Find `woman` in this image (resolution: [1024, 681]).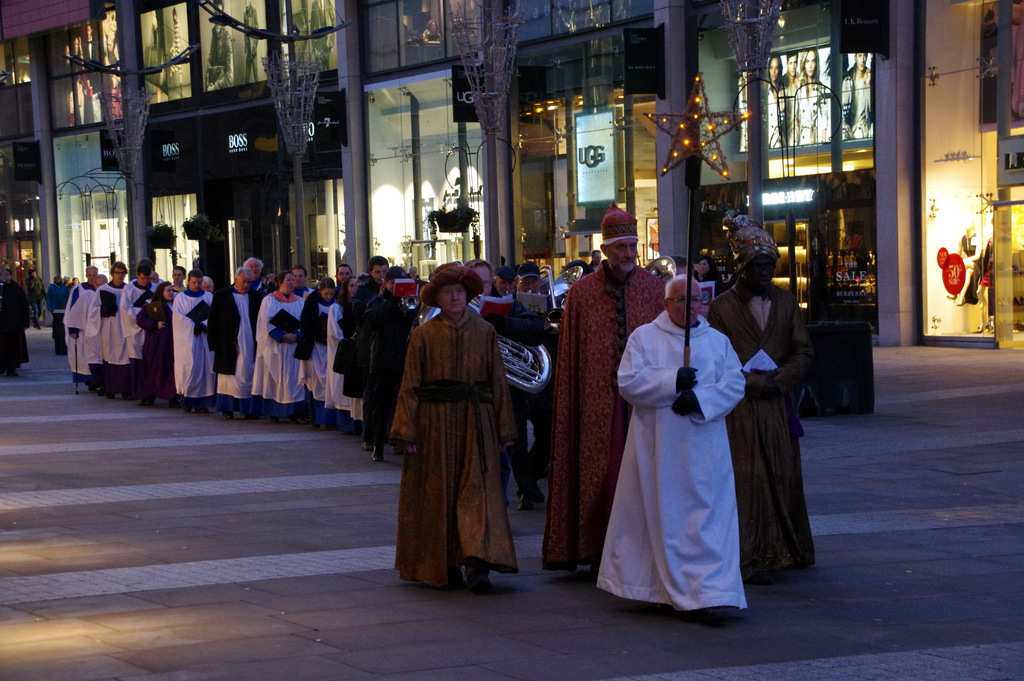
left=295, top=274, right=334, bottom=427.
